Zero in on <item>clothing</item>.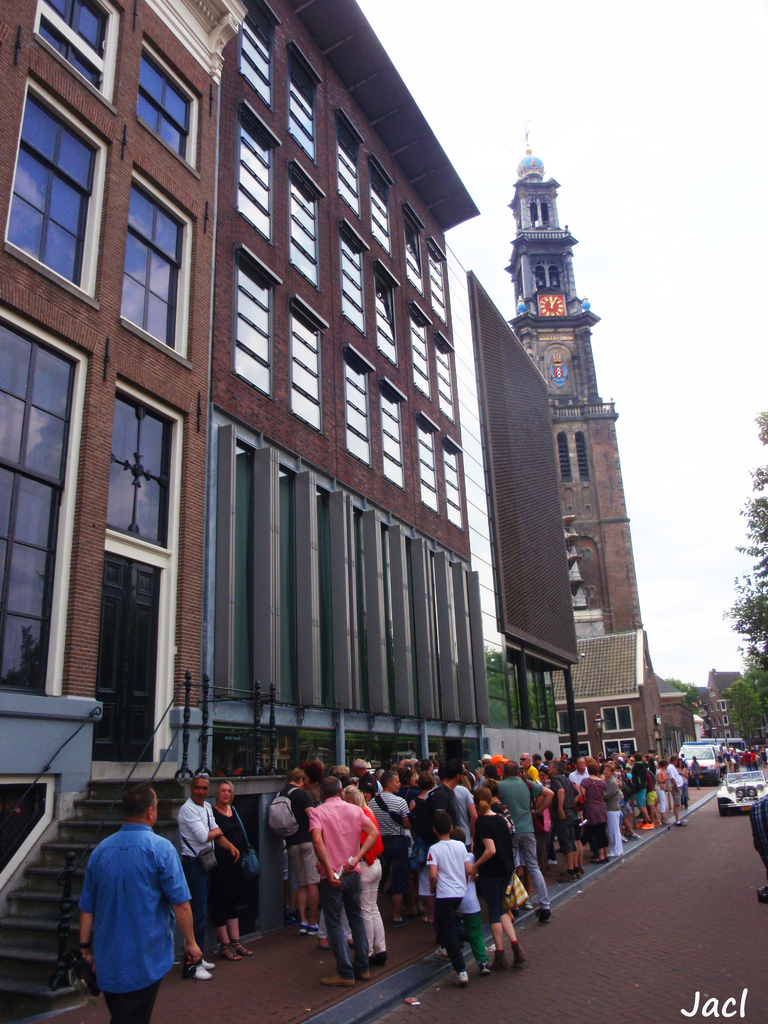
Zeroed in: (x1=441, y1=856, x2=492, y2=977).
